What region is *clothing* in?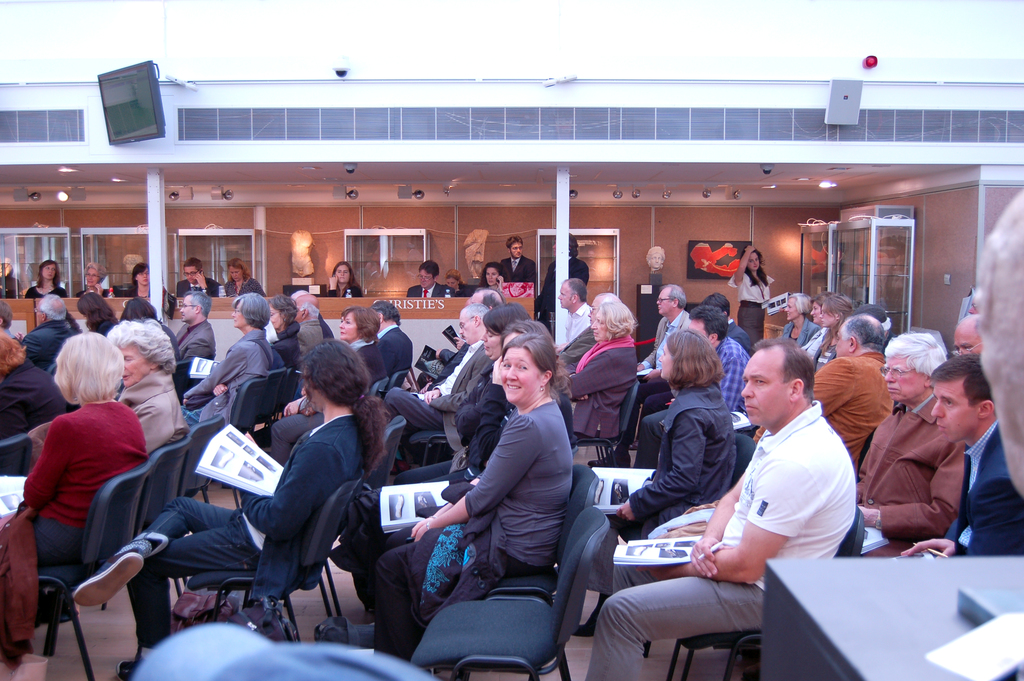
933/424/1023/555.
